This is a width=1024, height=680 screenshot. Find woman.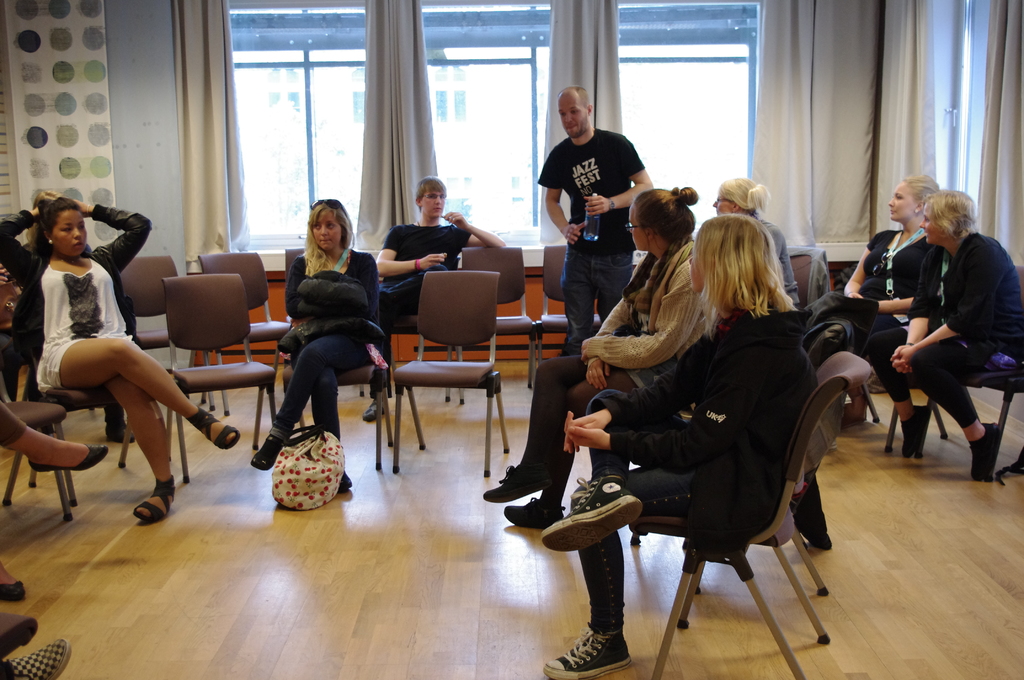
Bounding box: locate(892, 180, 1005, 498).
